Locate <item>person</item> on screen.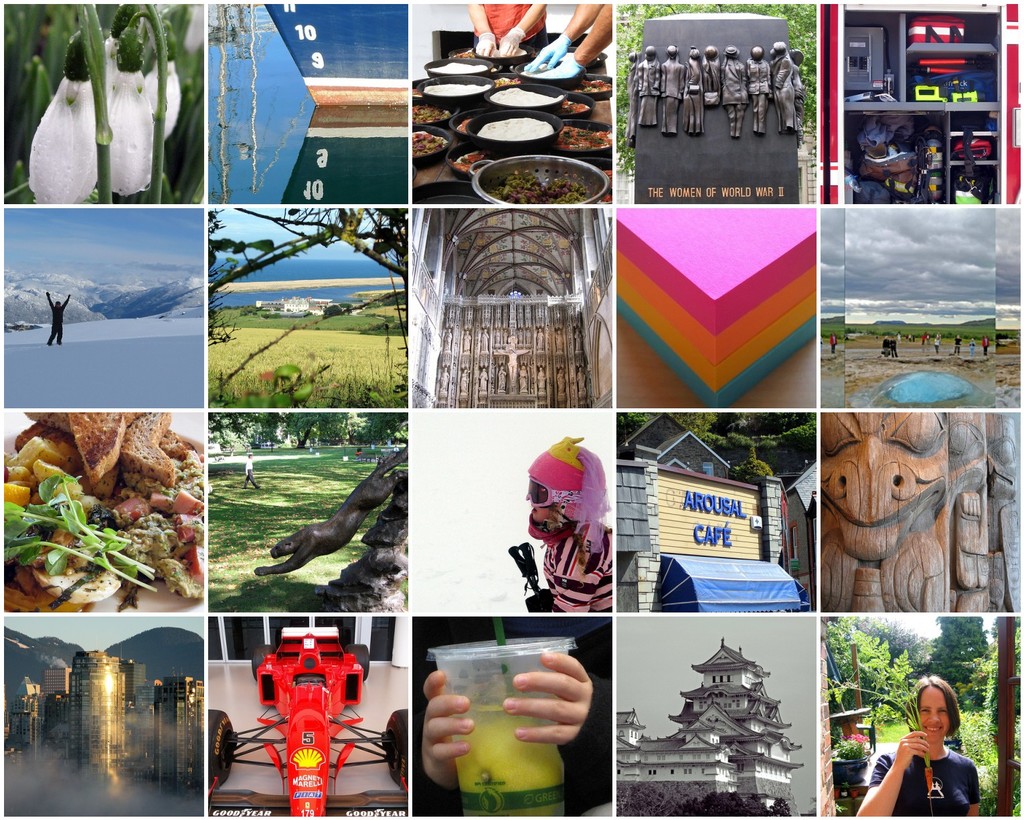
On screen at 854,675,982,817.
